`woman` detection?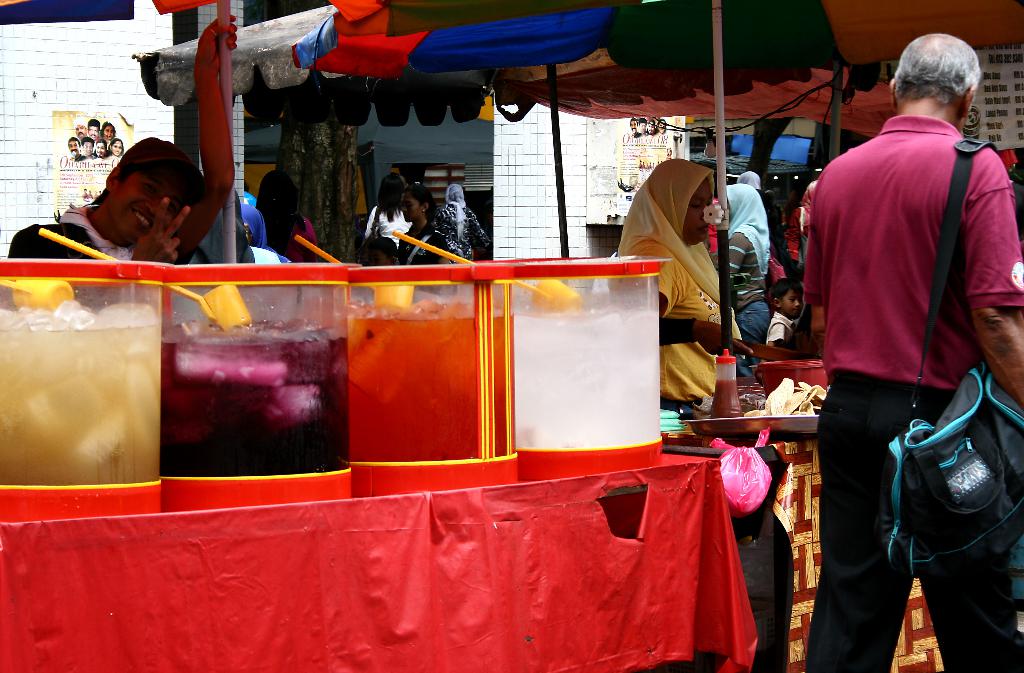
436:182:493:260
